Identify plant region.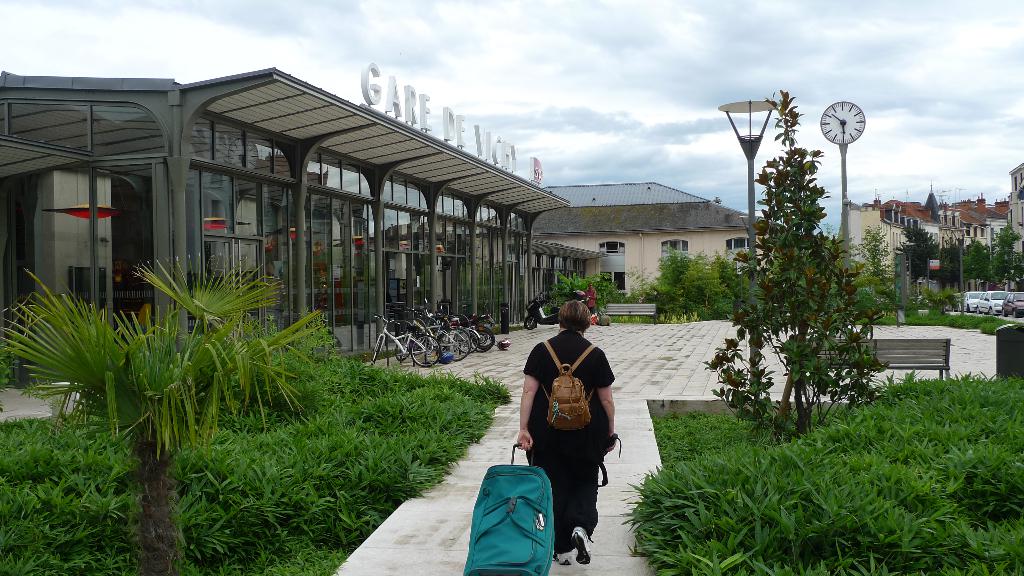
Region: 706/87/892/440.
